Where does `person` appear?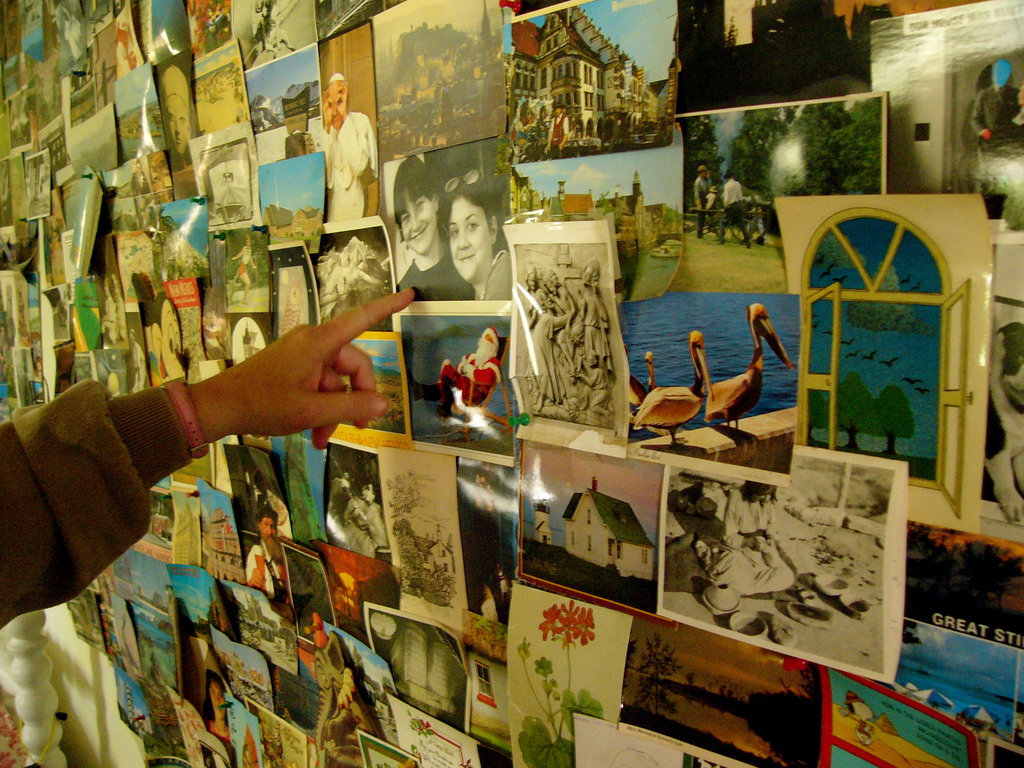
Appears at {"x1": 317, "y1": 69, "x2": 379, "y2": 223}.
